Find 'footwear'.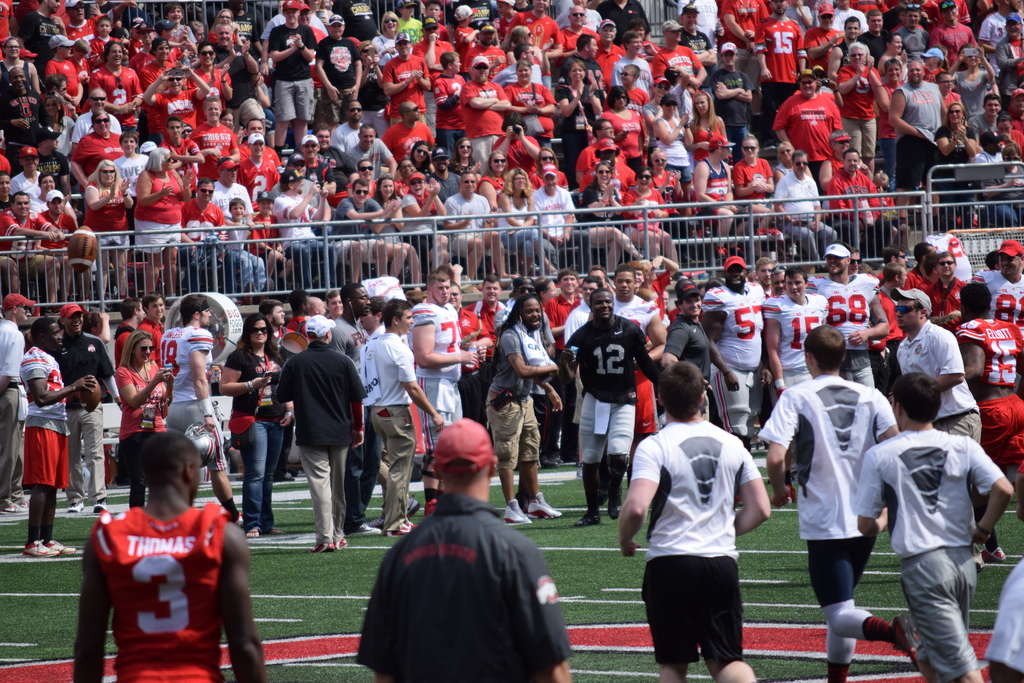
94/502/108/513.
